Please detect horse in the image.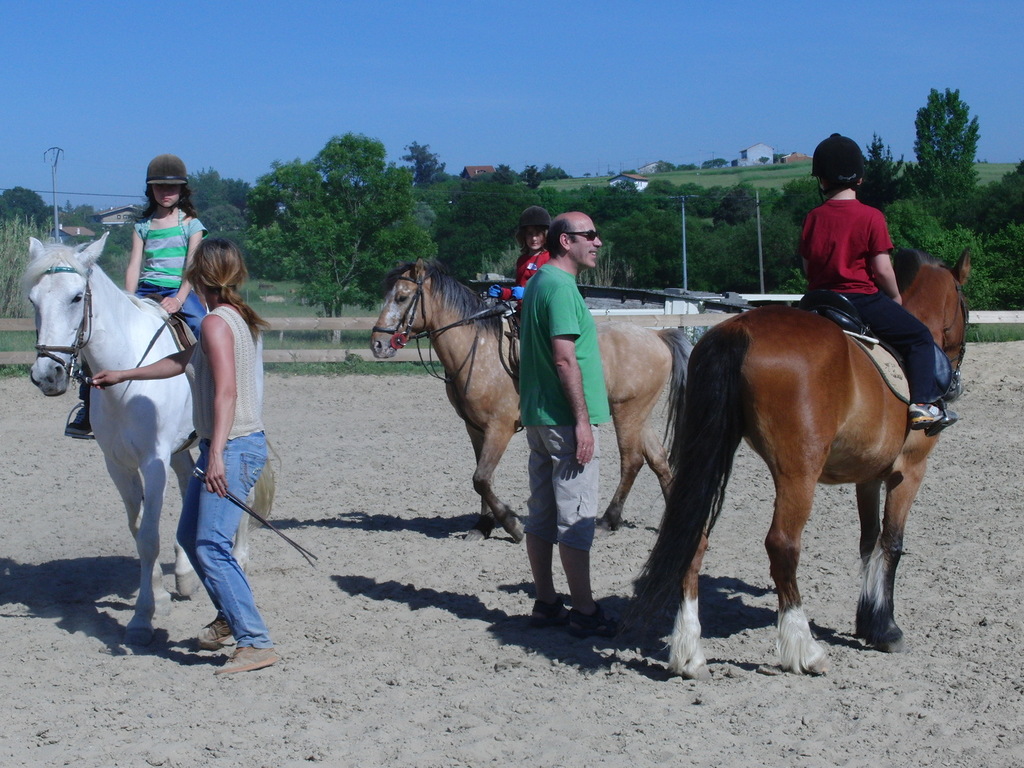
l=632, t=239, r=973, b=684.
